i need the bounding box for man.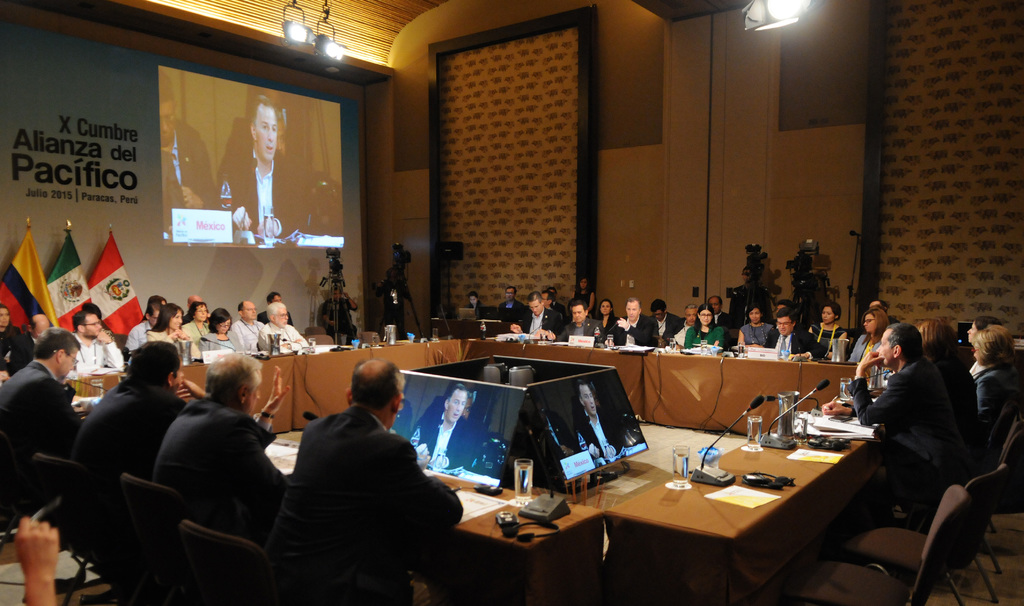
Here it is: l=150, t=353, r=293, b=516.
